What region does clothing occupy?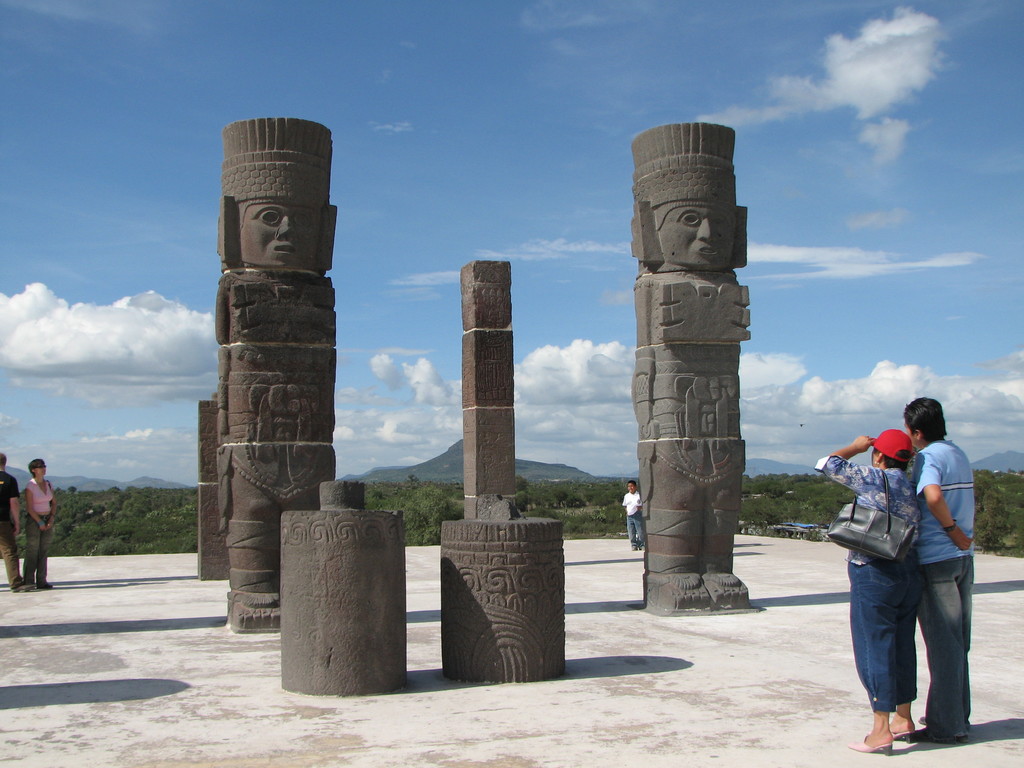
box(623, 486, 647, 515).
